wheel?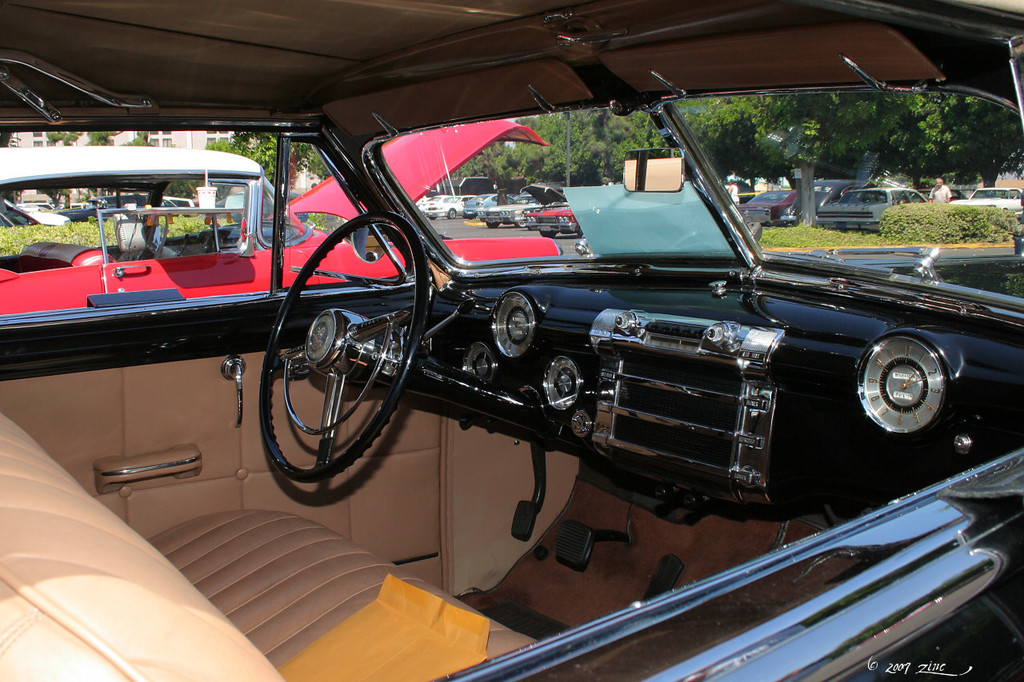
detection(541, 230, 558, 238)
